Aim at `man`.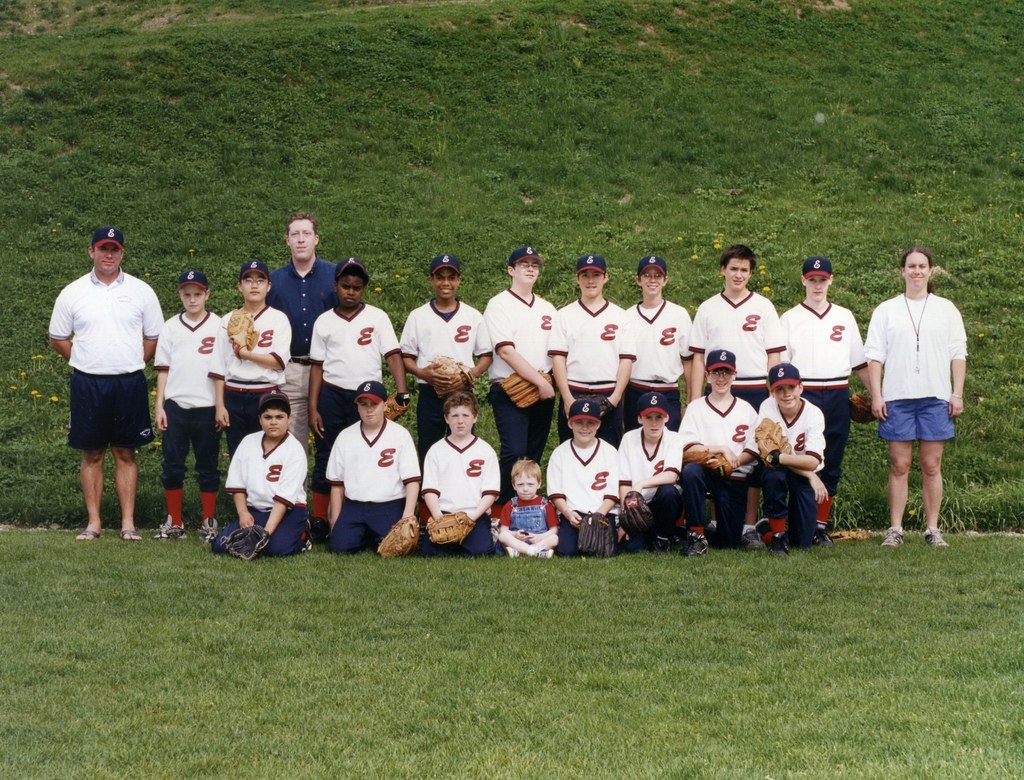
Aimed at <box>688,245,786,412</box>.
